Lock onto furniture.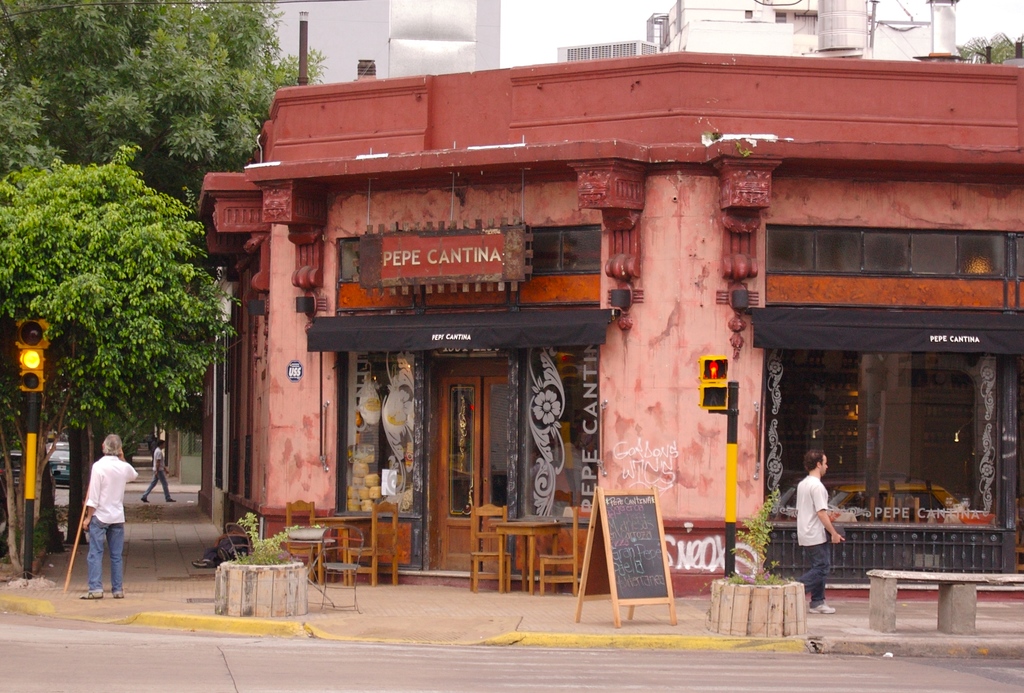
Locked: x1=311, y1=514, x2=381, y2=585.
